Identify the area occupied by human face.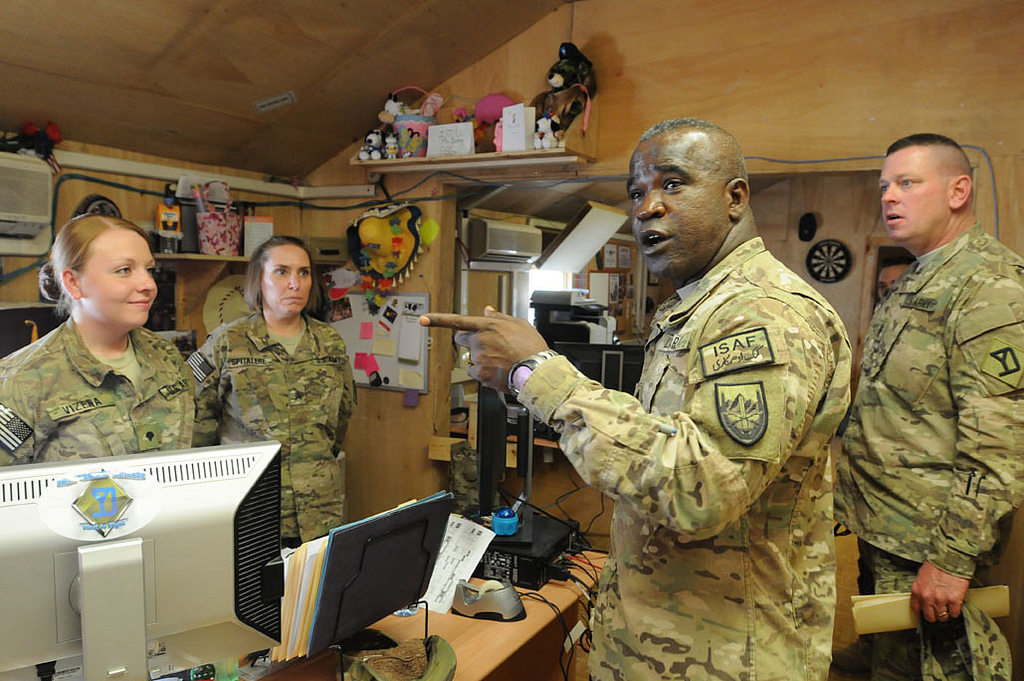
Area: left=623, top=143, right=727, bottom=281.
